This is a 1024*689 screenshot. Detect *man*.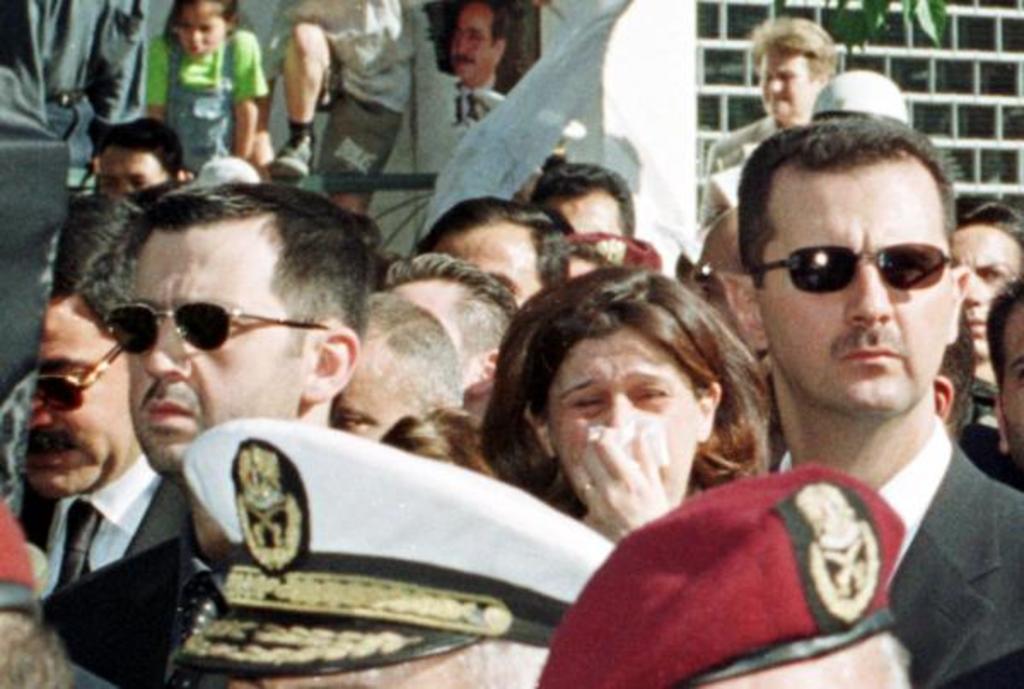
bbox(975, 275, 1022, 479).
